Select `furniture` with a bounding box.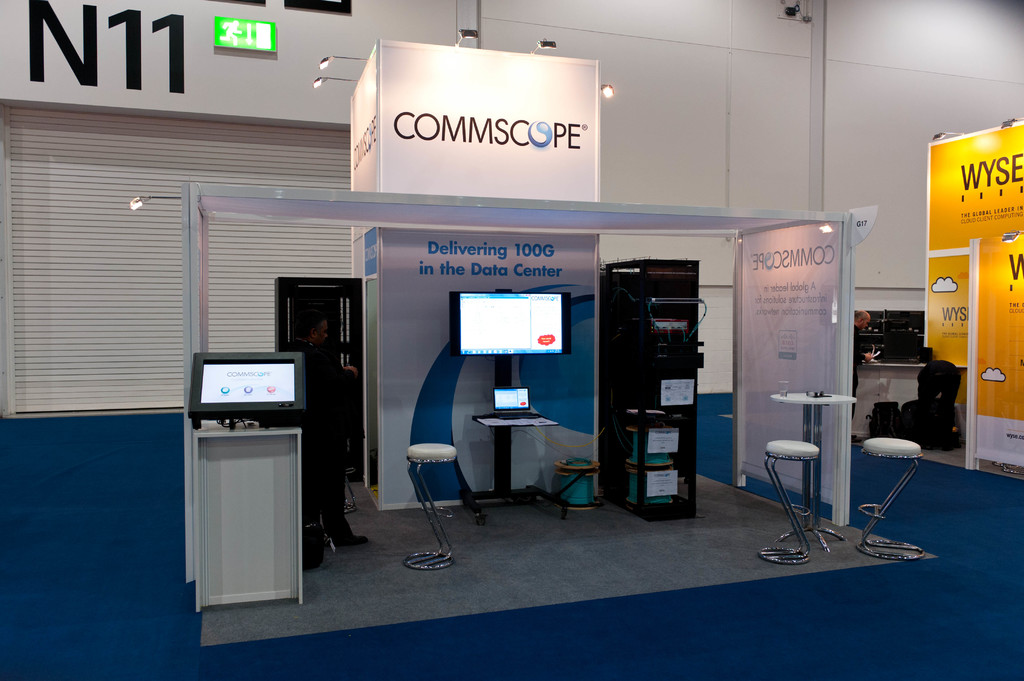
bbox=[191, 428, 301, 612].
